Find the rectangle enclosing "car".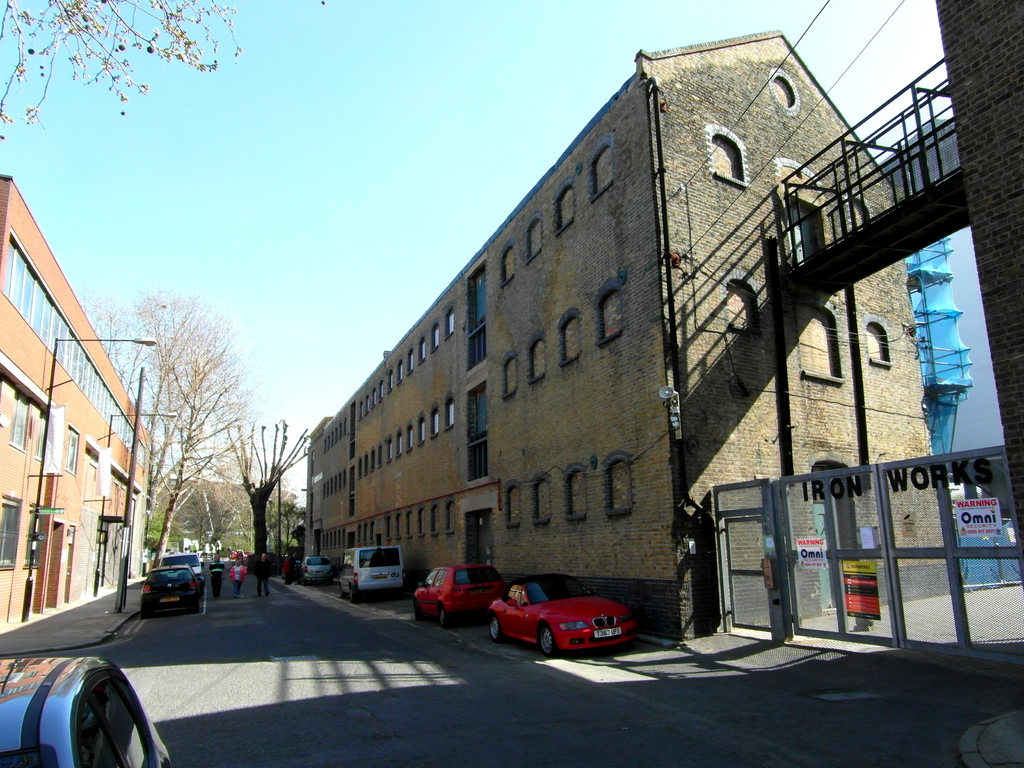
left=410, top=564, right=499, bottom=627.
